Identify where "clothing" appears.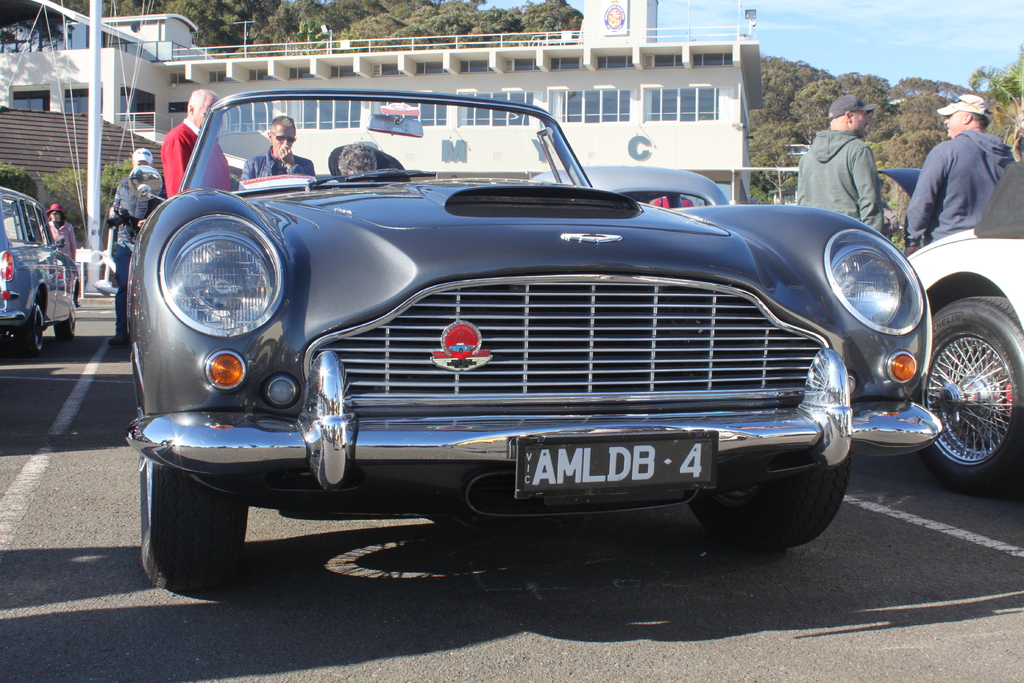
Appears at Rect(900, 131, 1013, 249).
